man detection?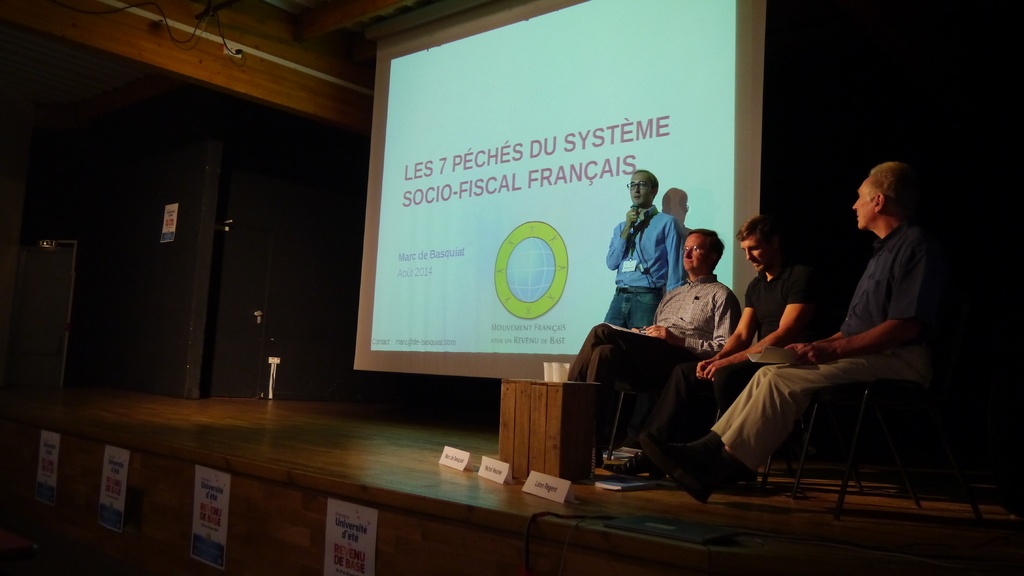
{"left": 606, "top": 226, "right": 734, "bottom": 482}
